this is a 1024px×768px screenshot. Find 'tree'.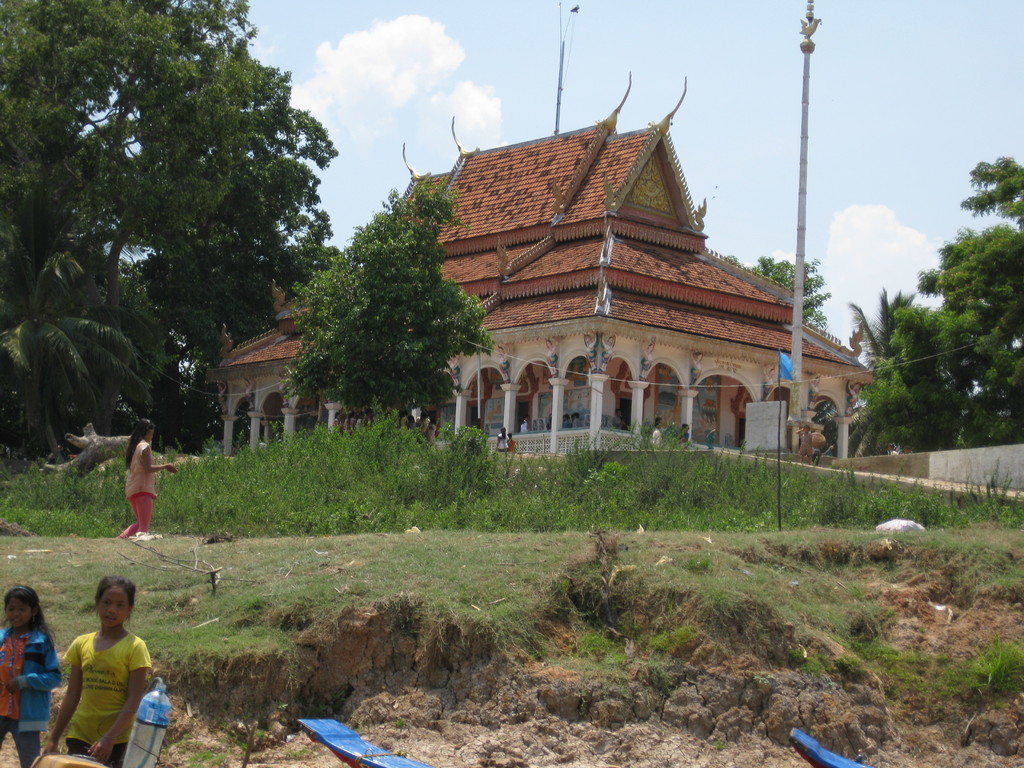
Bounding box: rect(298, 189, 474, 427).
